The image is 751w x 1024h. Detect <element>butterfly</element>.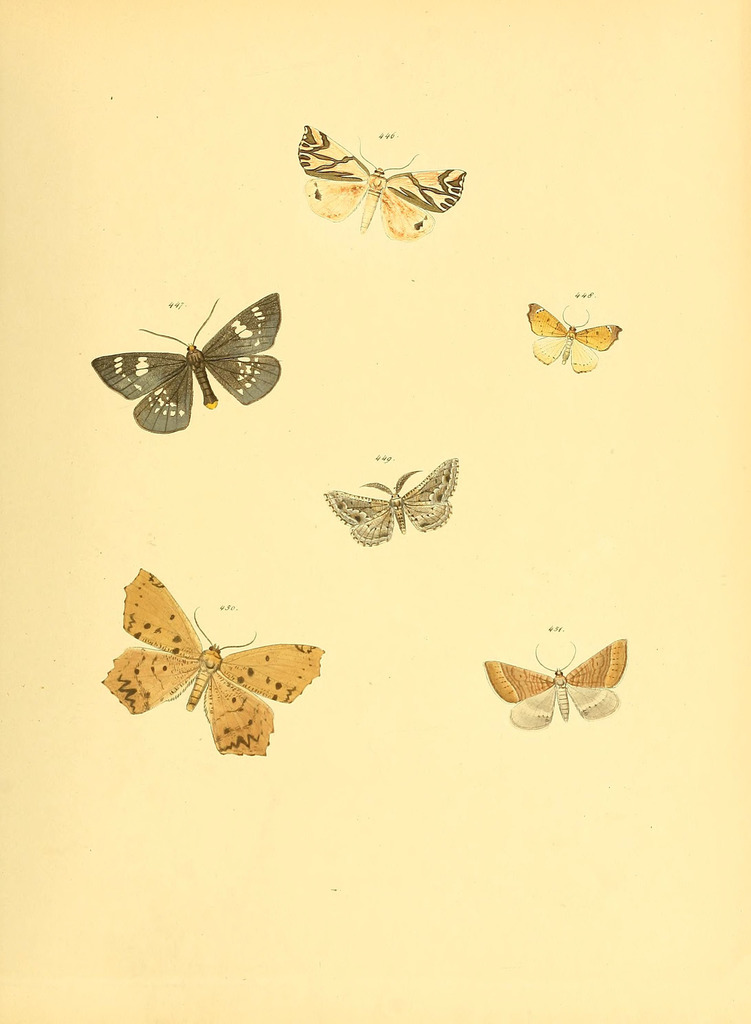
Detection: 310:123:476:240.
